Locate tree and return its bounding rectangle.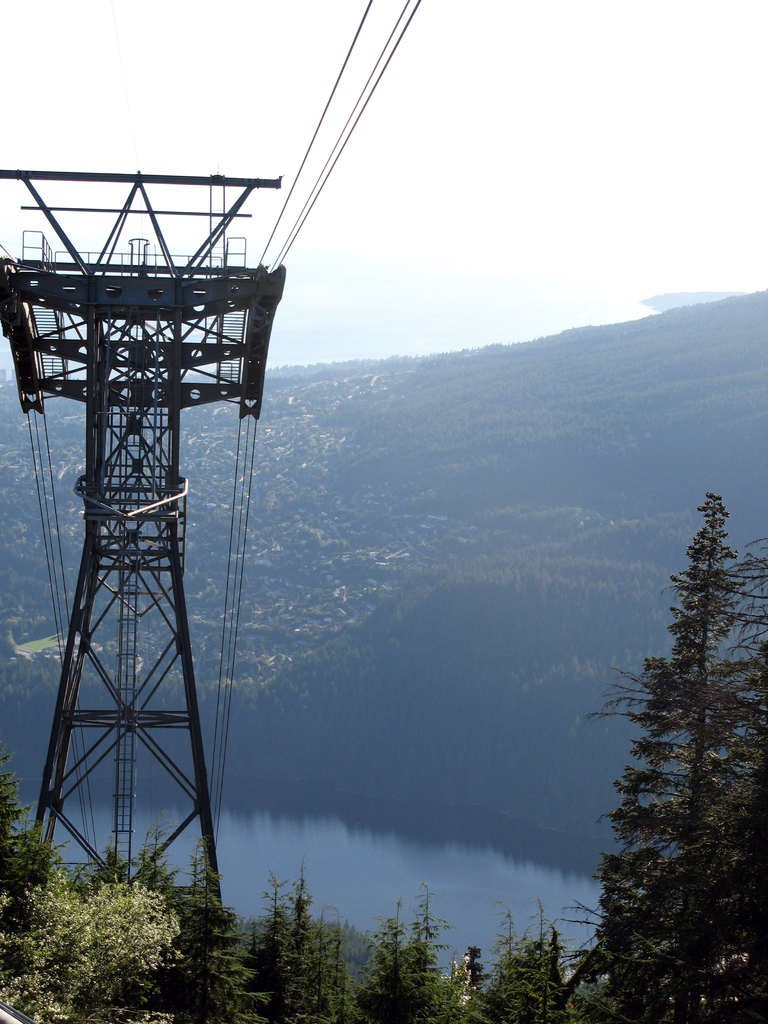
bbox(398, 895, 460, 1023).
